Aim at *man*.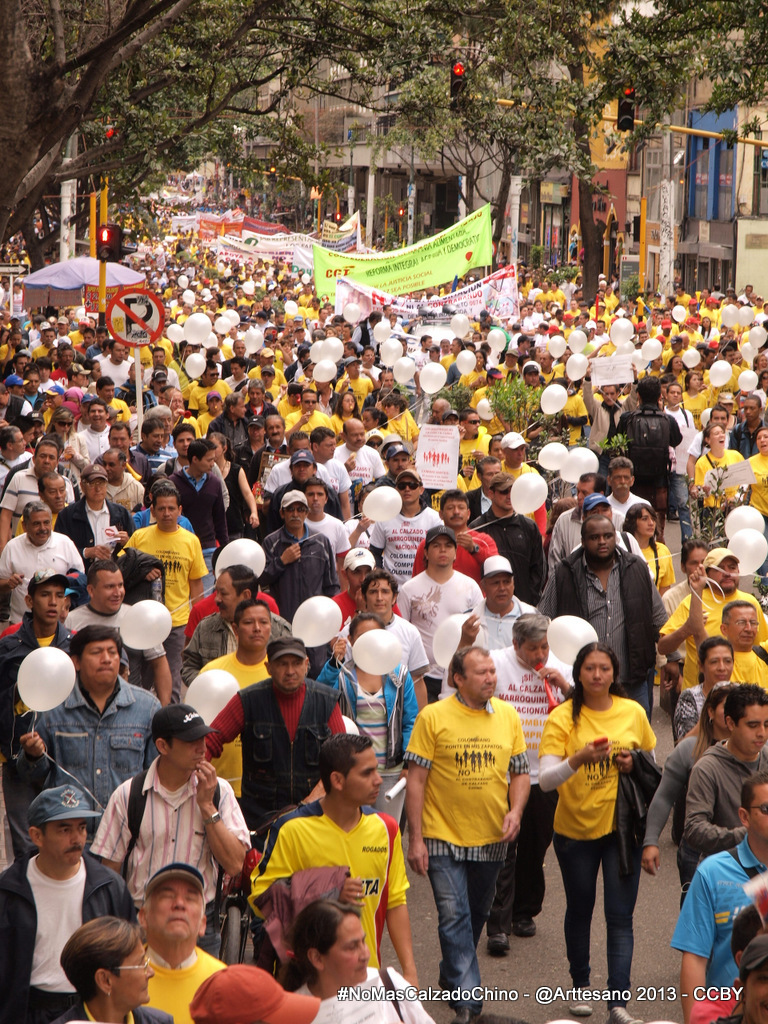
Aimed at l=206, t=631, r=344, b=851.
